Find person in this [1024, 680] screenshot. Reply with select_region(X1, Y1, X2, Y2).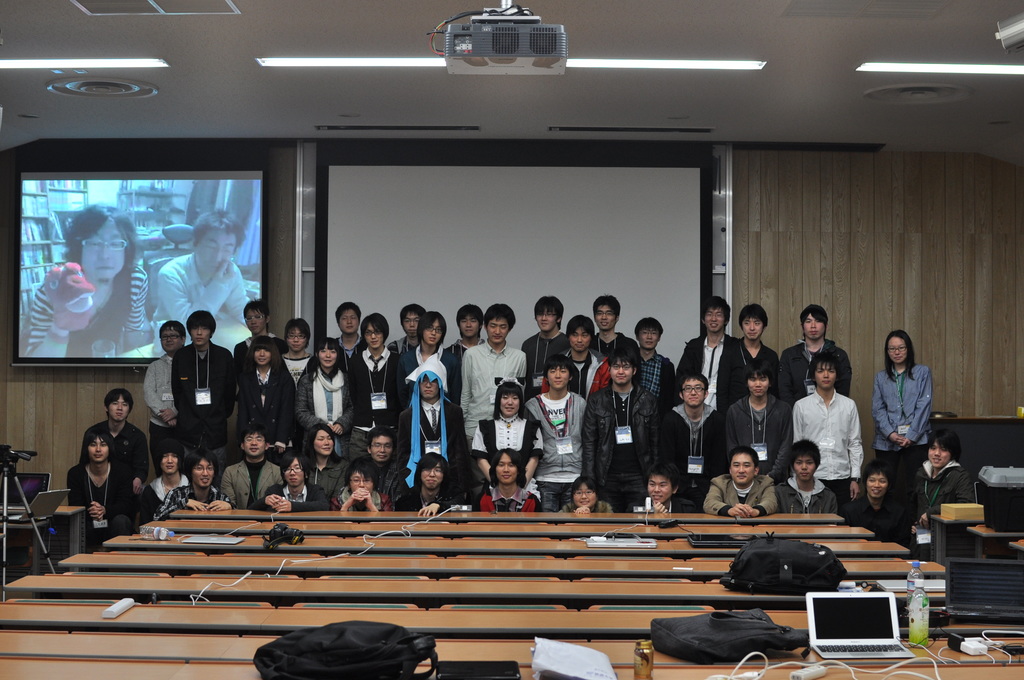
select_region(468, 384, 548, 479).
